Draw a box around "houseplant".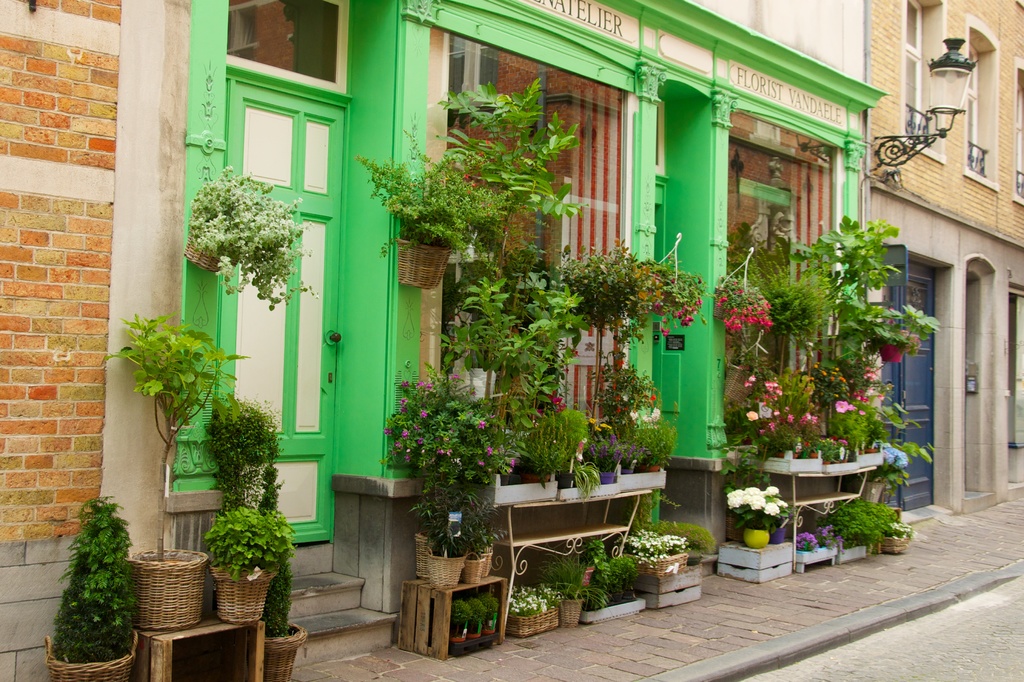
[551, 241, 640, 335].
